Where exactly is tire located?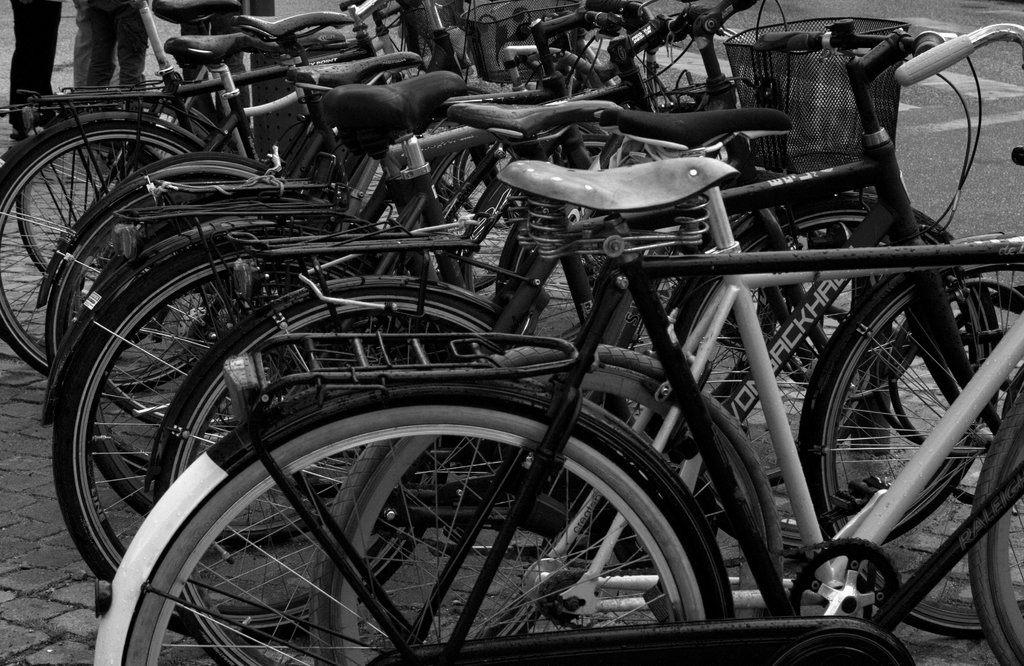
Its bounding box is [805,268,1023,638].
